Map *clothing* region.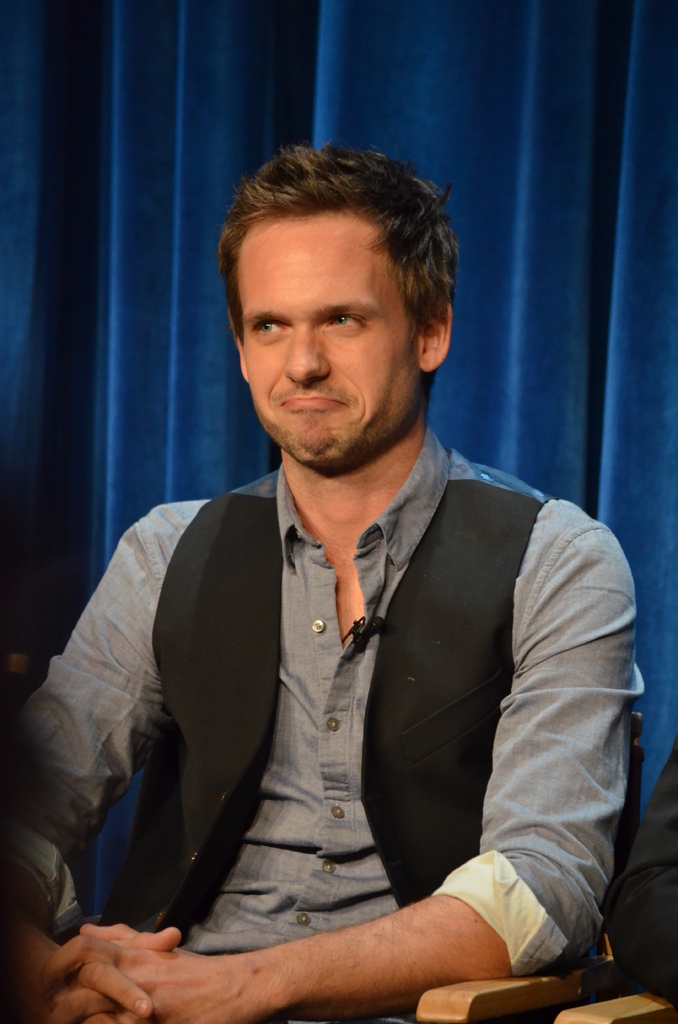
Mapped to 603,740,677,1006.
